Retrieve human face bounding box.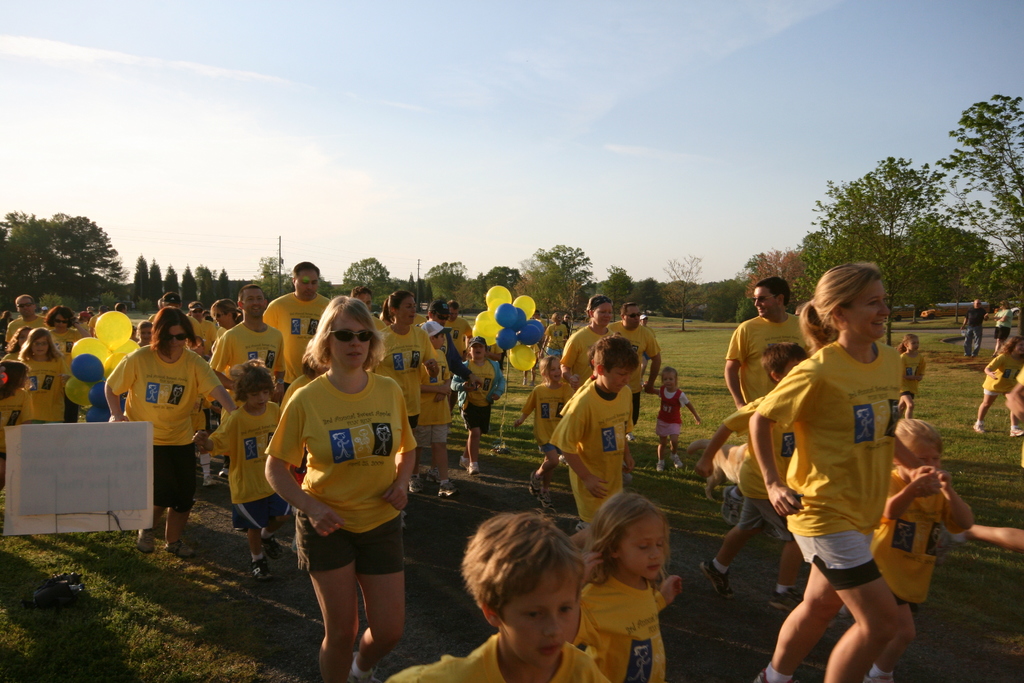
Bounding box: <region>468, 345, 485, 358</region>.
